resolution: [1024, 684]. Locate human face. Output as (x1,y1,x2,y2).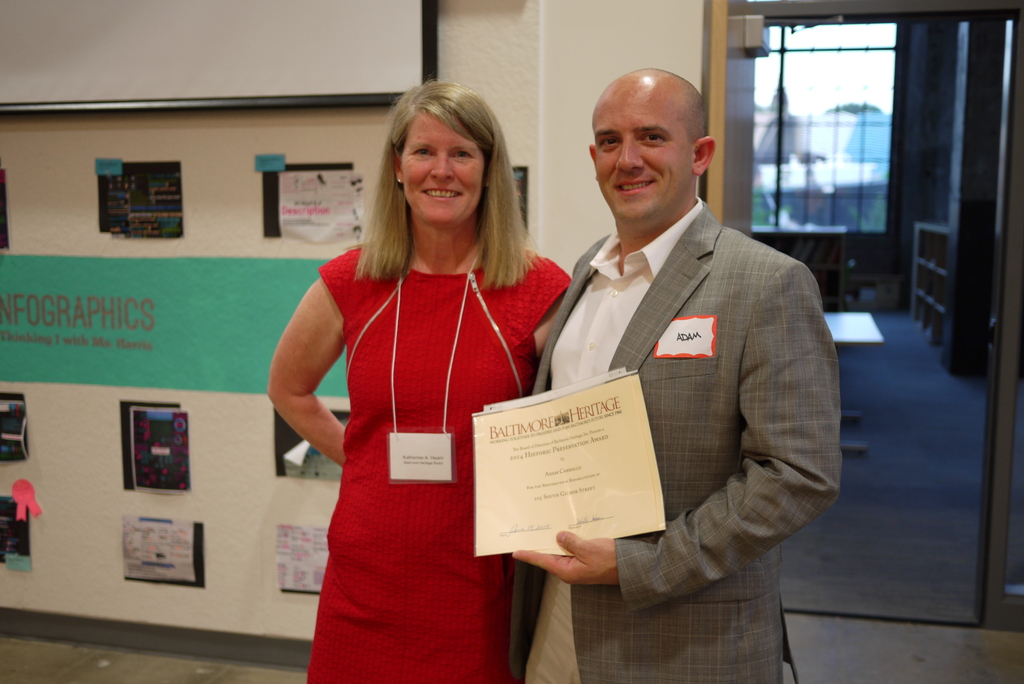
(591,86,691,222).
